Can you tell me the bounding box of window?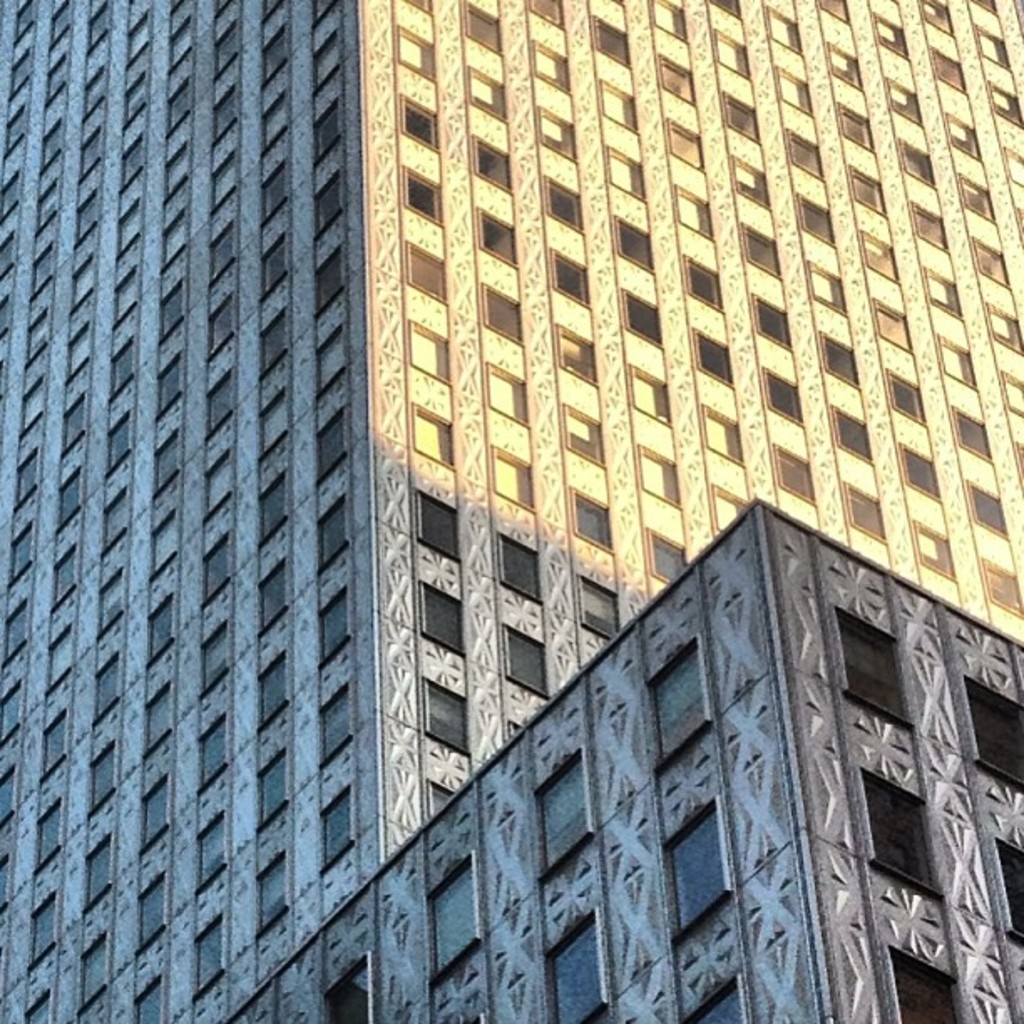
box=[115, 194, 149, 254].
